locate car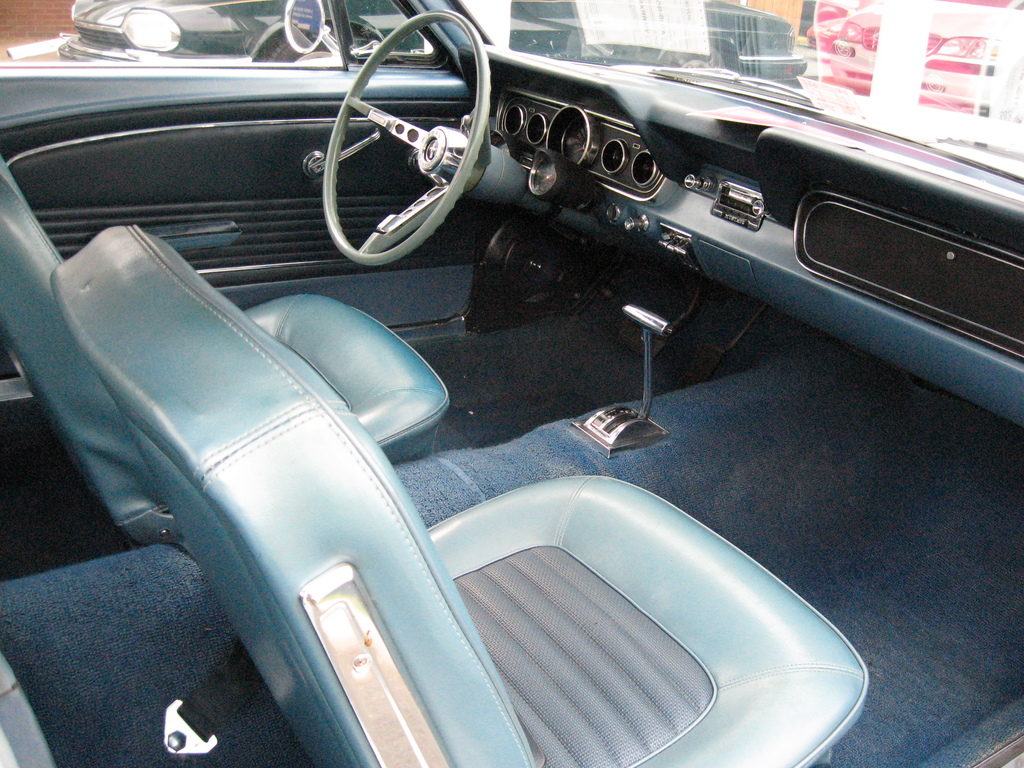
select_region(806, 0, 1023, 171)
